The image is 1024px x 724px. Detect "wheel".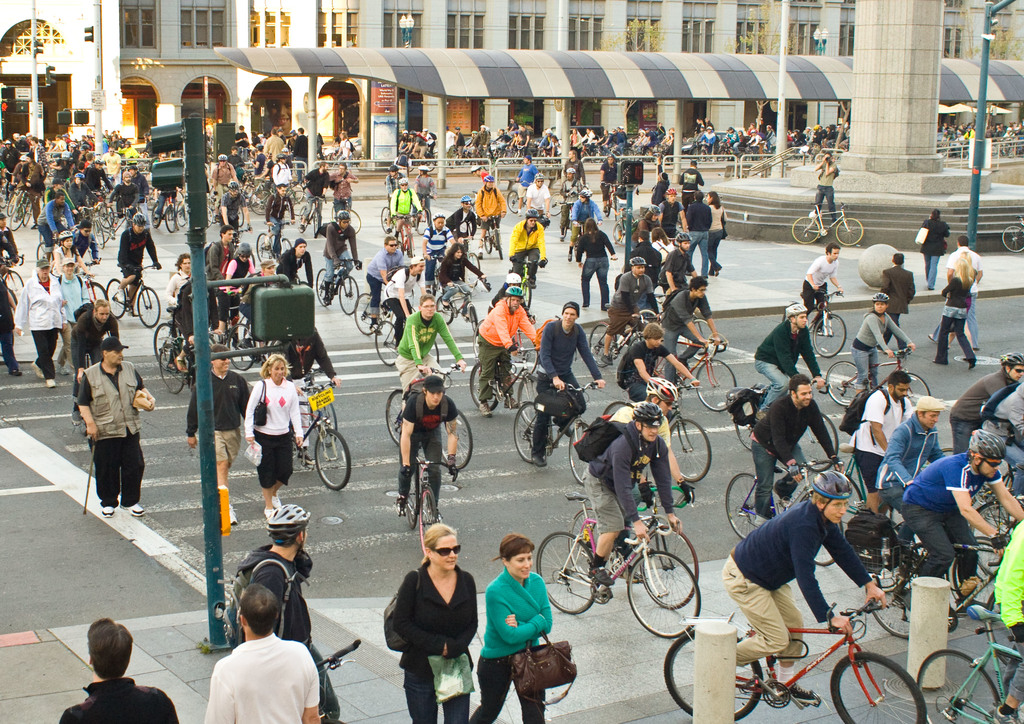
Detection: 820, 468, 865, 504.
